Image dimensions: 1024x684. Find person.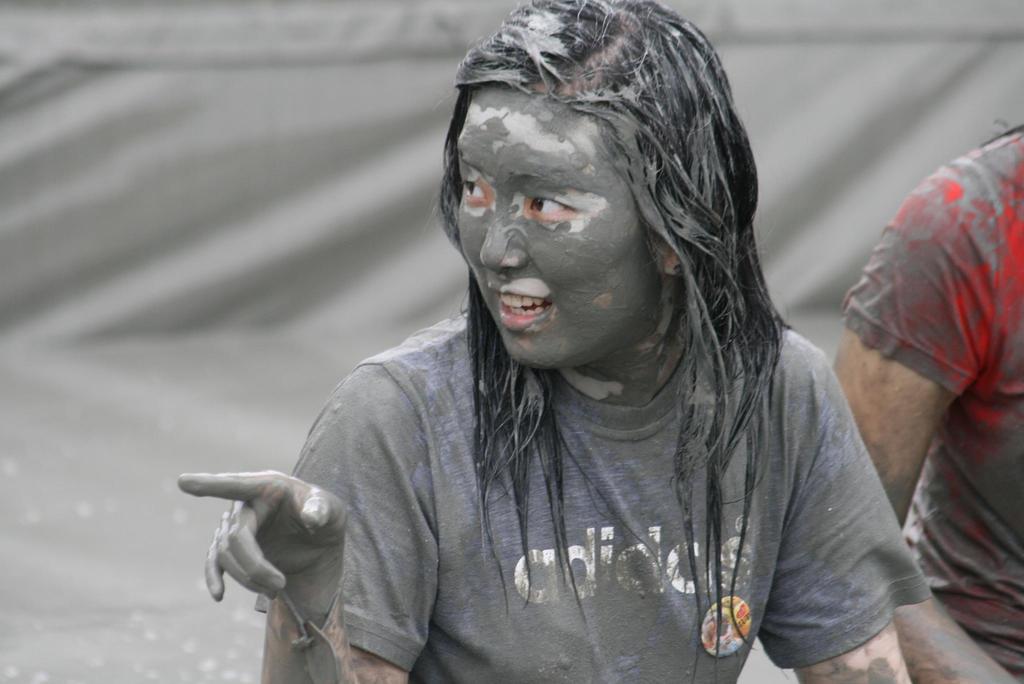
[x1=828, y1=113, x2=1023, y2=683].
